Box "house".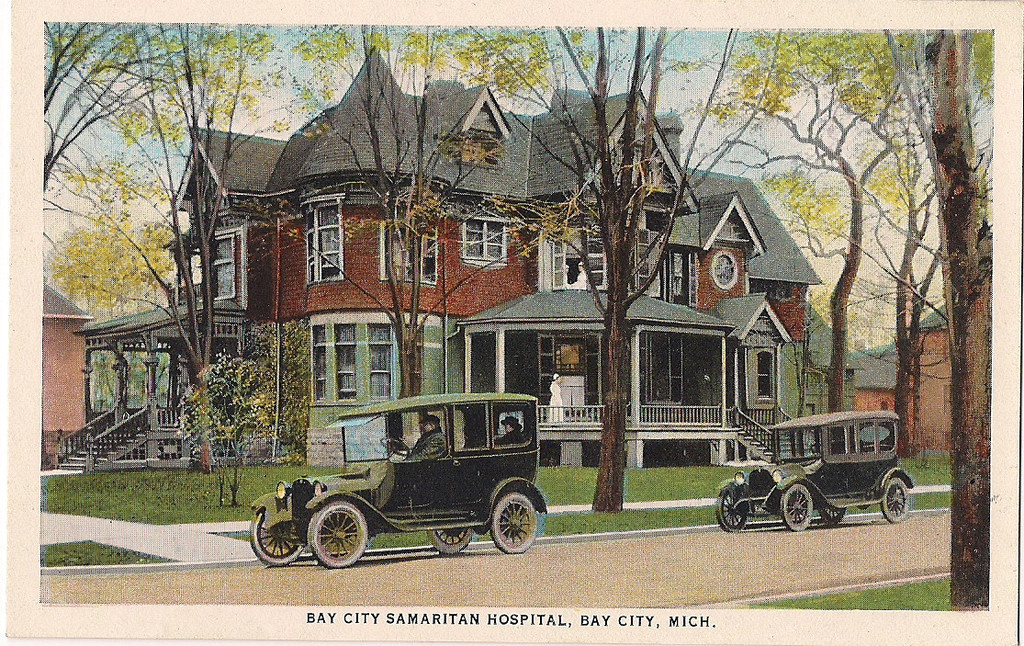
895, 303, 957, 452.
